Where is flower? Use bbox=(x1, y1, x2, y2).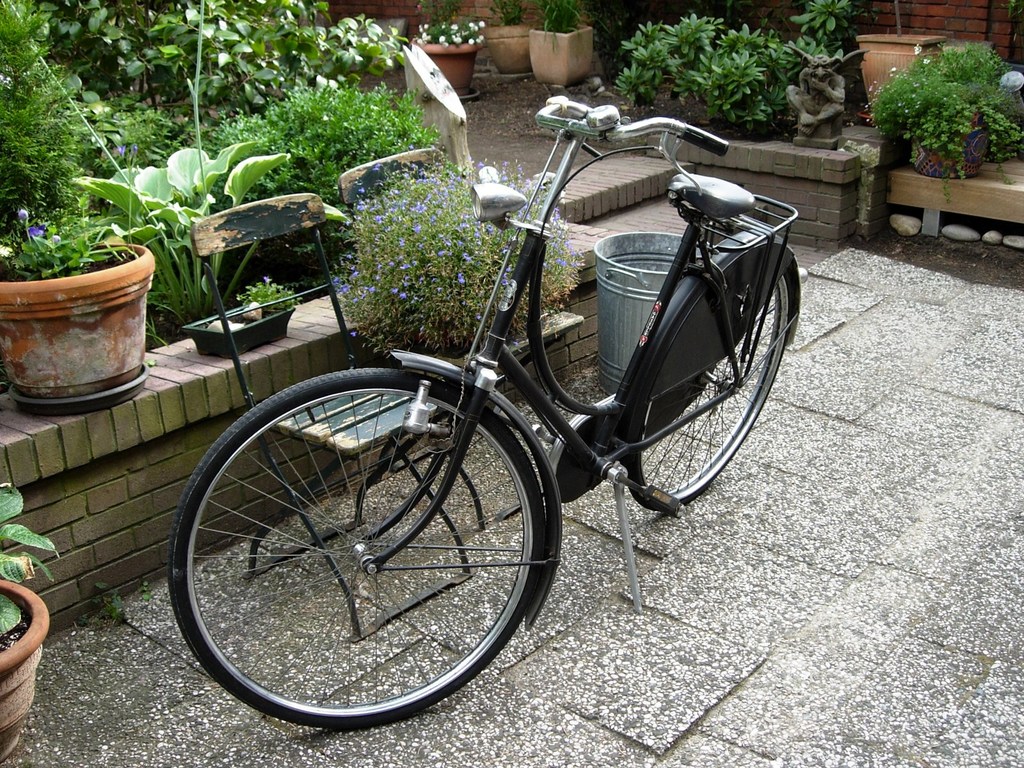
bbox=(116, 144, 128, 160).
